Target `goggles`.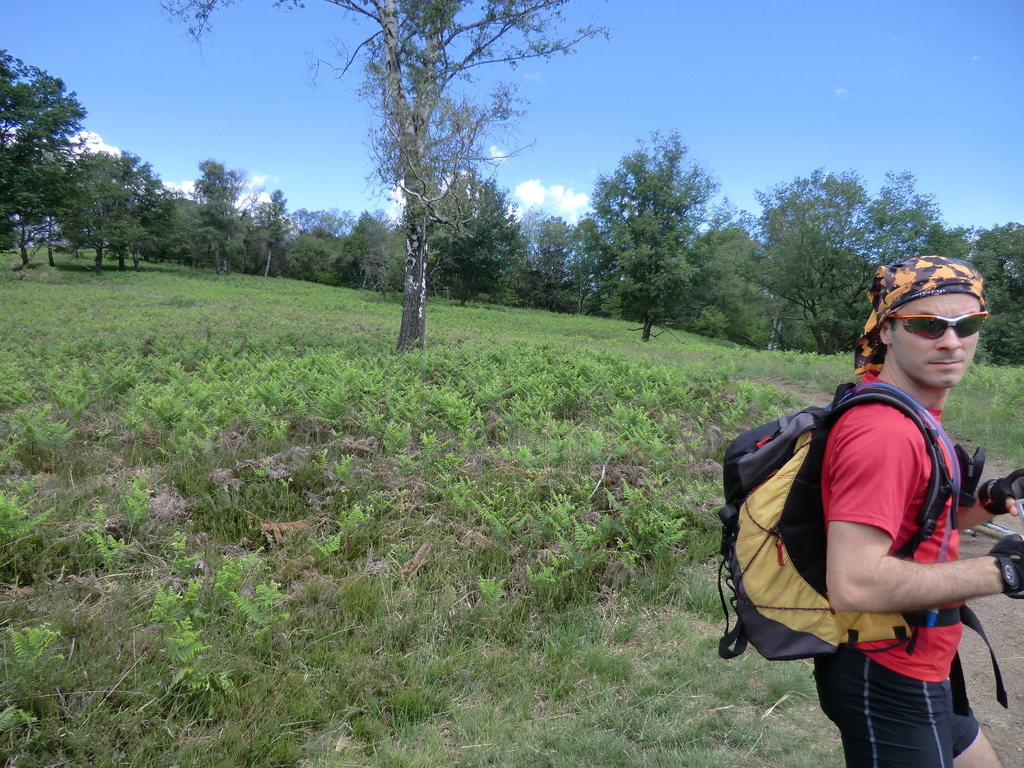
Target region: [x1=887, y1=316, x2=993, y2=342].
